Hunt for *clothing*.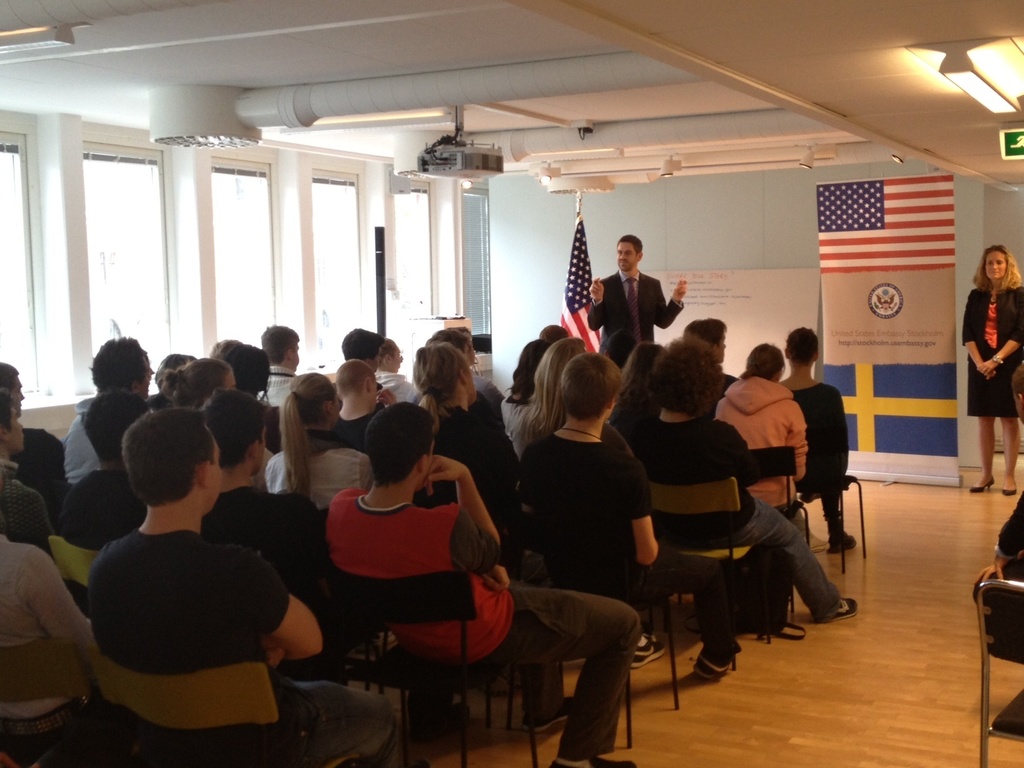
Hunted down at box=[587, 273, 680, 364].
